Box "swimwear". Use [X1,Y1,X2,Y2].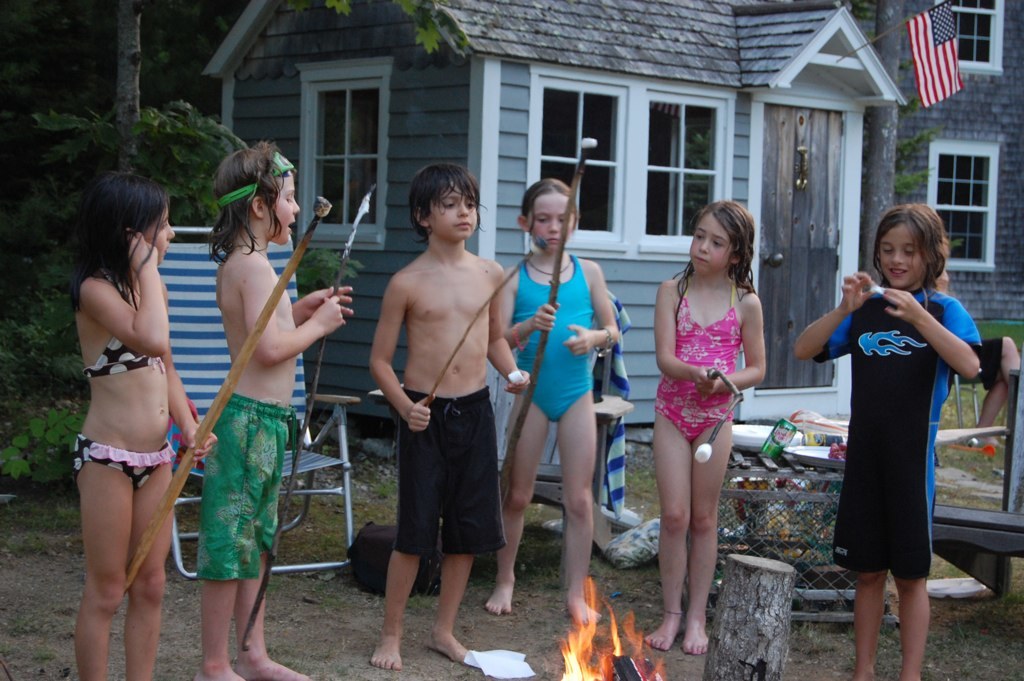
[82,269,173,390].
